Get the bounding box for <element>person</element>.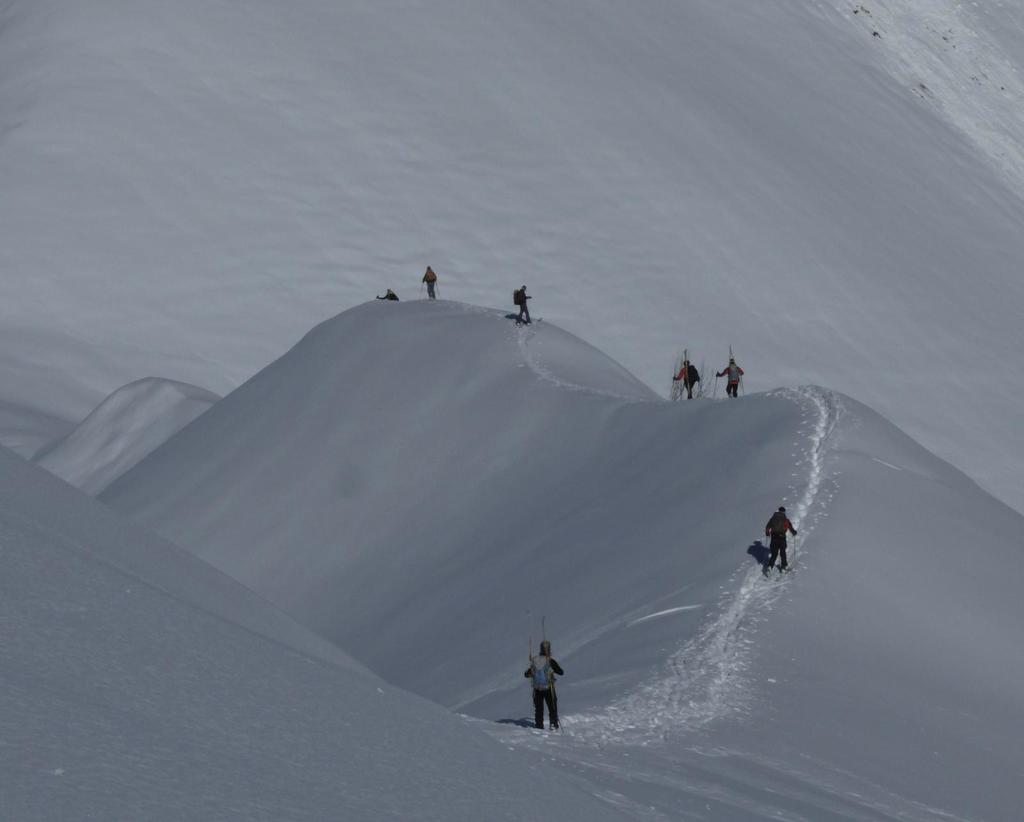
BBox(523, 638, 568, 734).
